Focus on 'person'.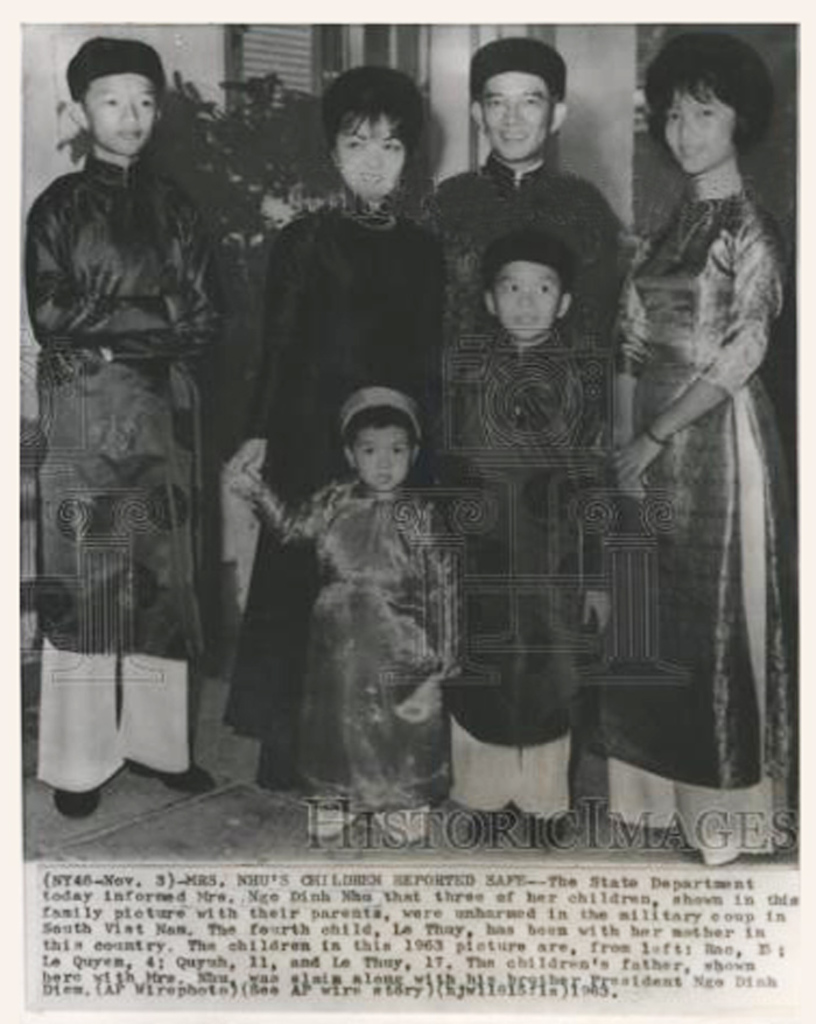
Focused at [416,30,634,437].
